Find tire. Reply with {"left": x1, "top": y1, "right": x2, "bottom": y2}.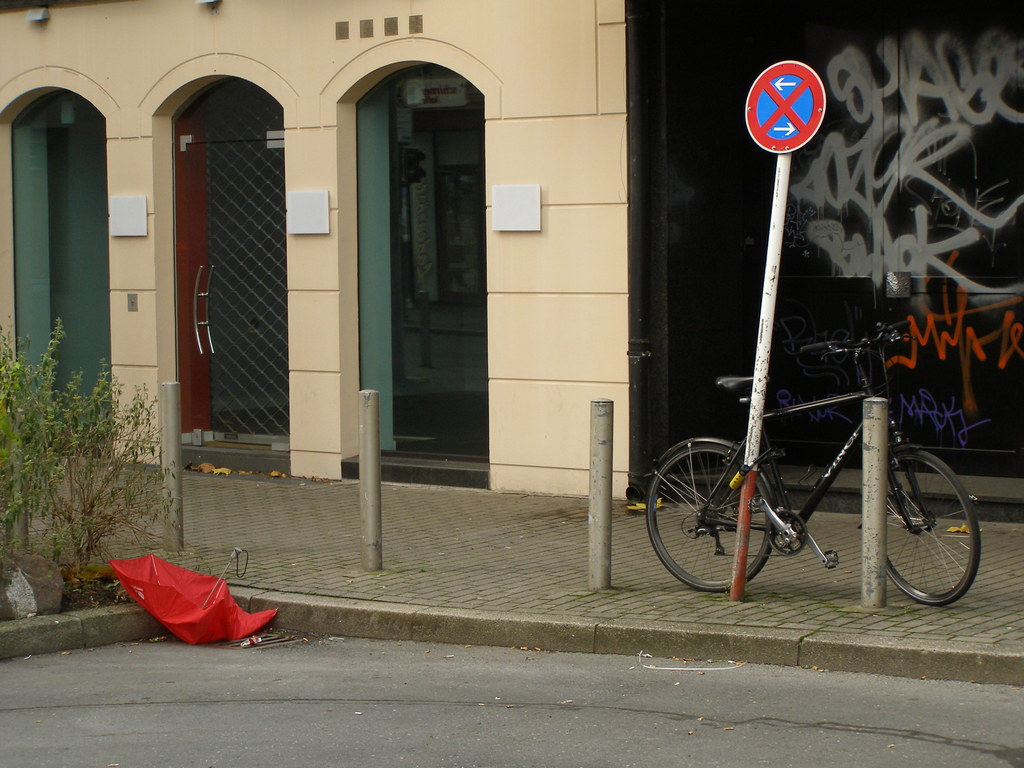
{"left": 874, "top": 441, "right": 981, "bottom": 607}.
